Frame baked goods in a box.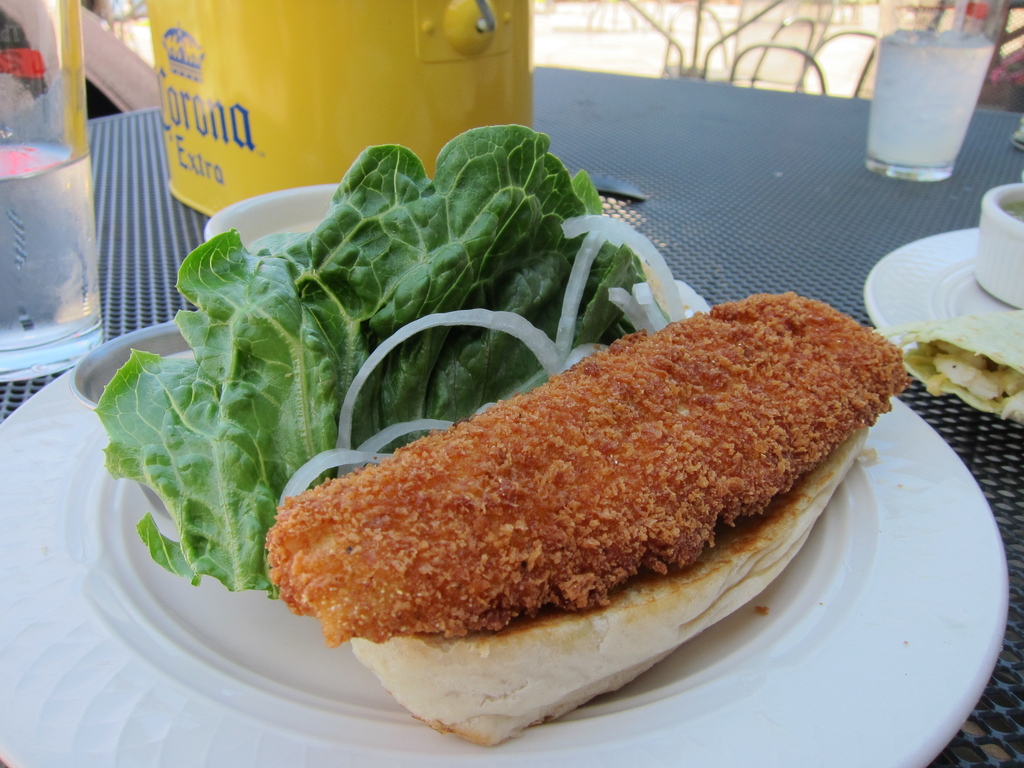
box=[267, 285, 911, 744].
